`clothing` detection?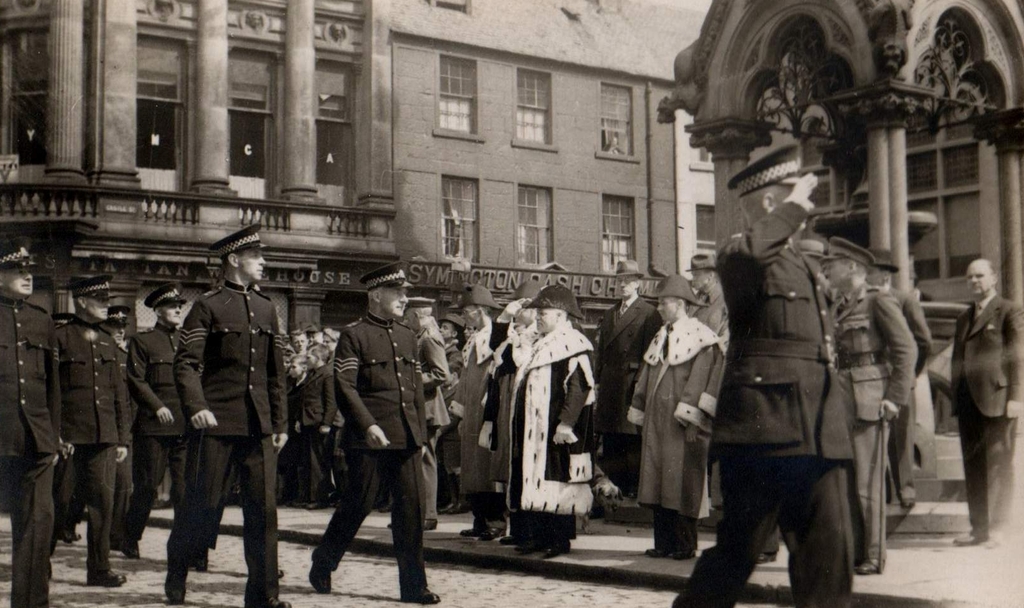
left=593, top=292, right=664, bottom=490
